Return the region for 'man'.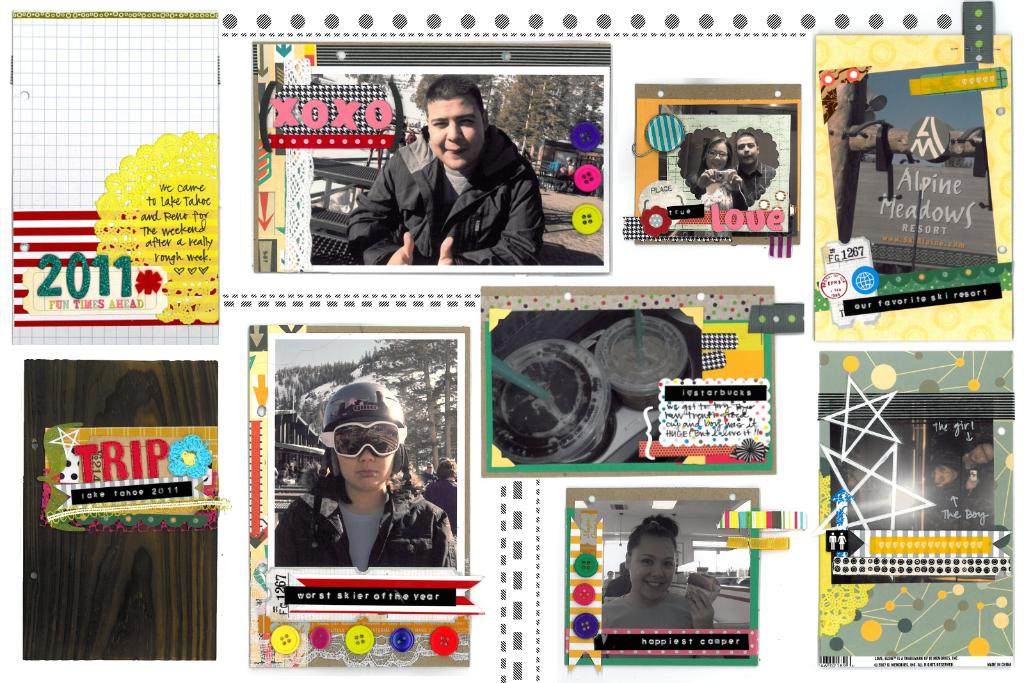
{"x1": 340, "y1": 85, "x2": 571, "y2": 268}.
